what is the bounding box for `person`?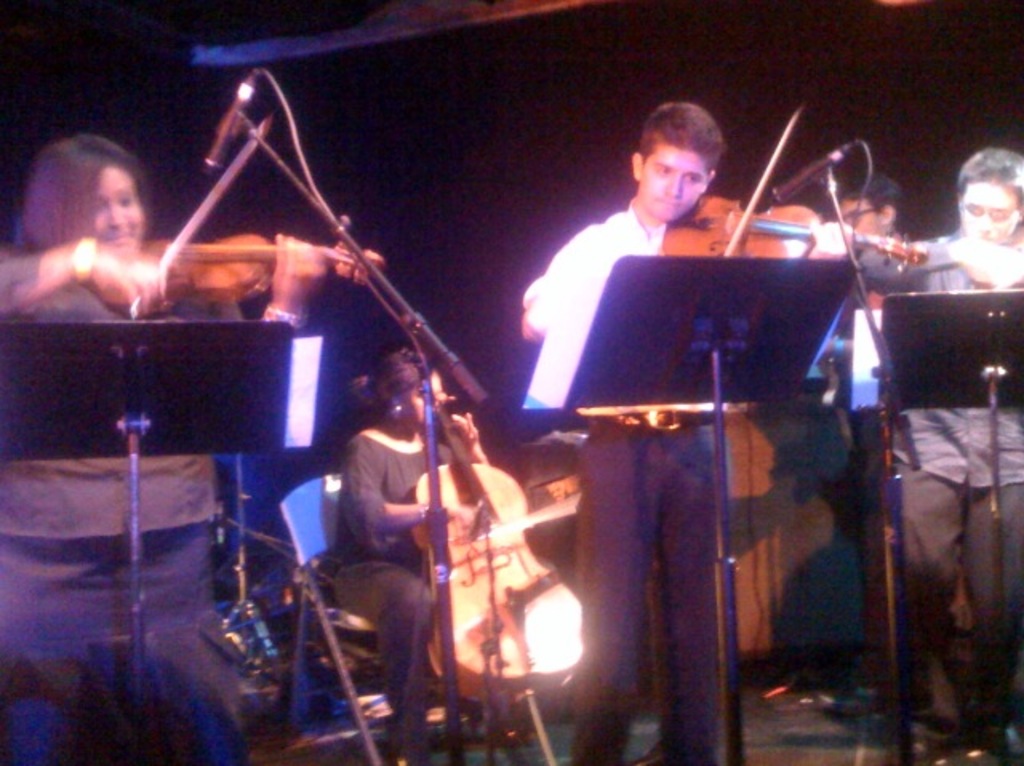
bbox=(315, 344, 494, 764).
